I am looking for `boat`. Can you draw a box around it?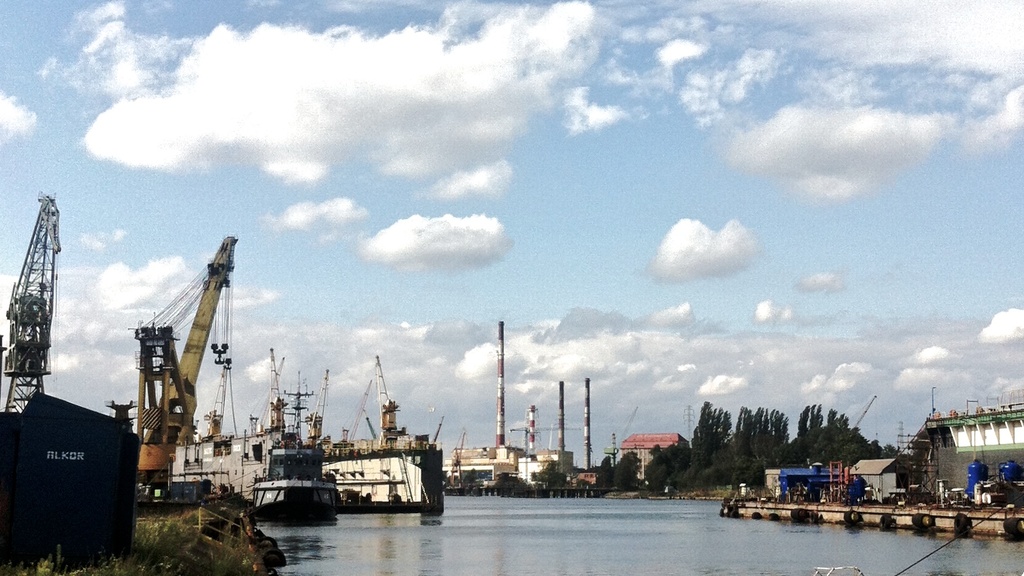
Sure, the bounding box is <box>332,410,439,523</box>.
